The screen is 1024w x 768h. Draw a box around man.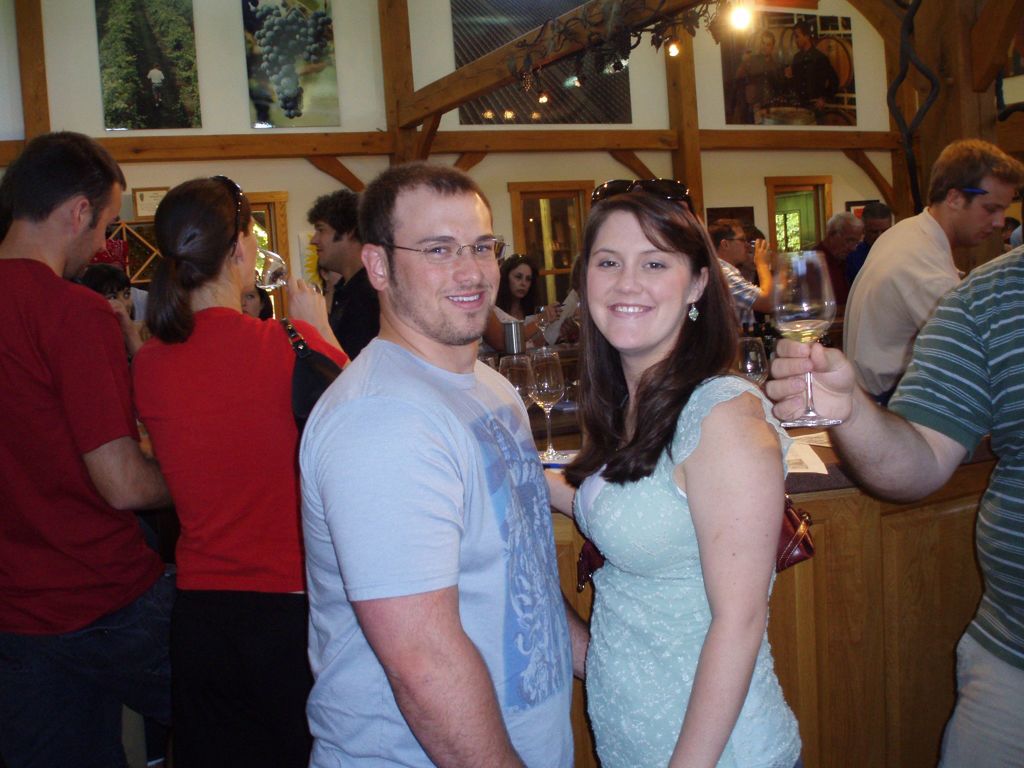
847,204,892,274.
